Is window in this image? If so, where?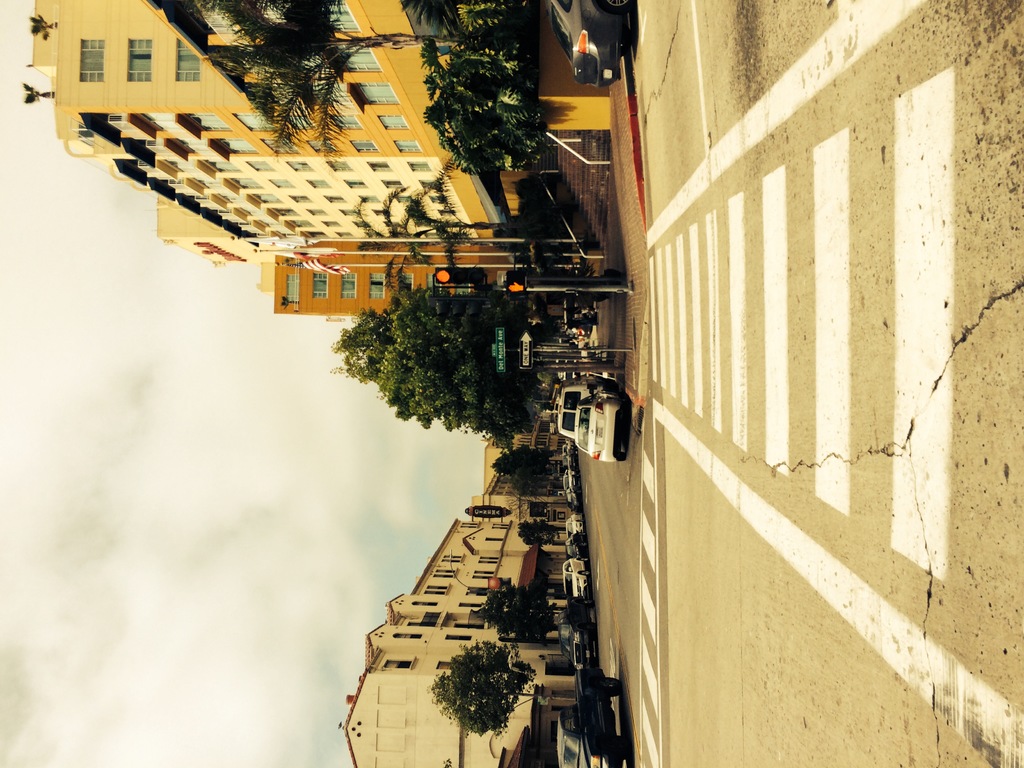
Yes, at {"left": 474, "top": 570, "right": 492, "bottom": 580}.
